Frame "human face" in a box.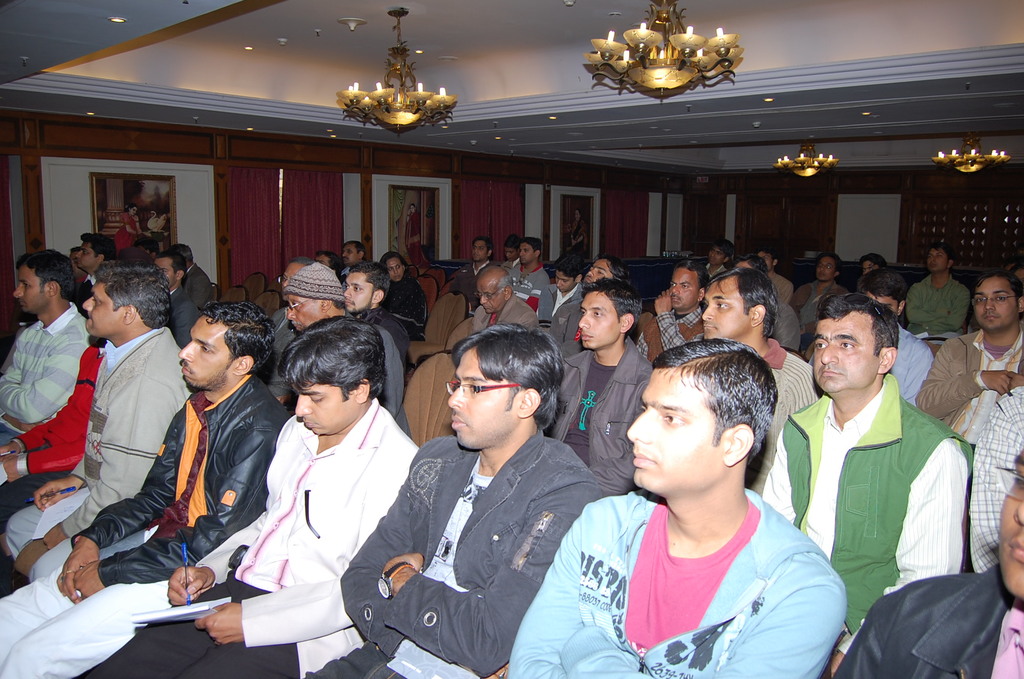
(left=74, top=282, right=138, bottom=338).
